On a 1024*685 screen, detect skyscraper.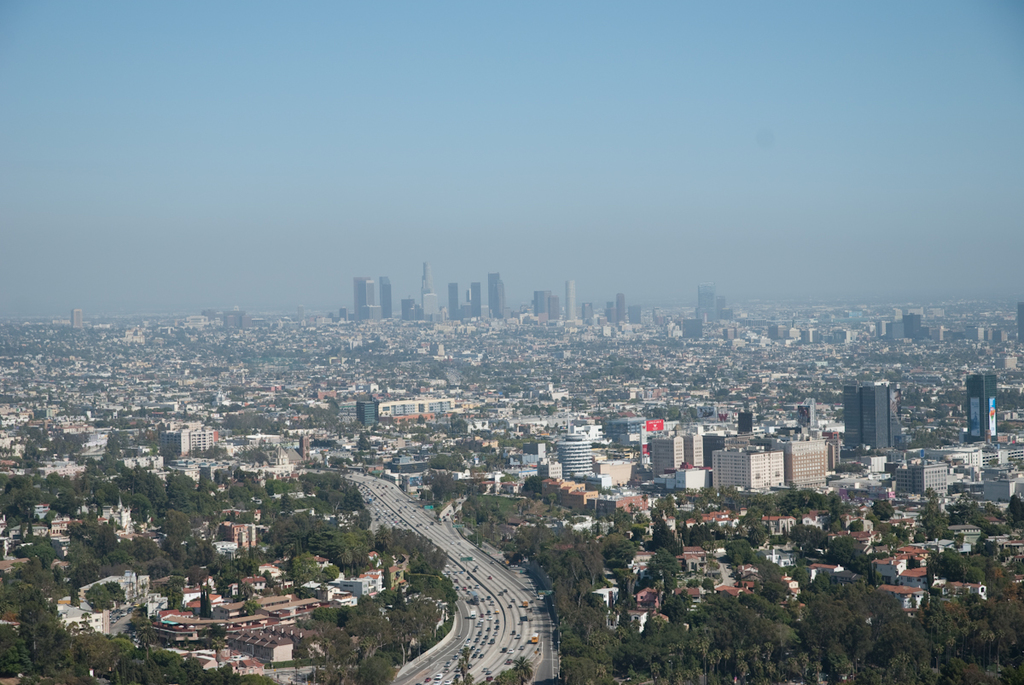
{"x1": 534, "y1": 287, "x2": 552, "y2": 318}.
